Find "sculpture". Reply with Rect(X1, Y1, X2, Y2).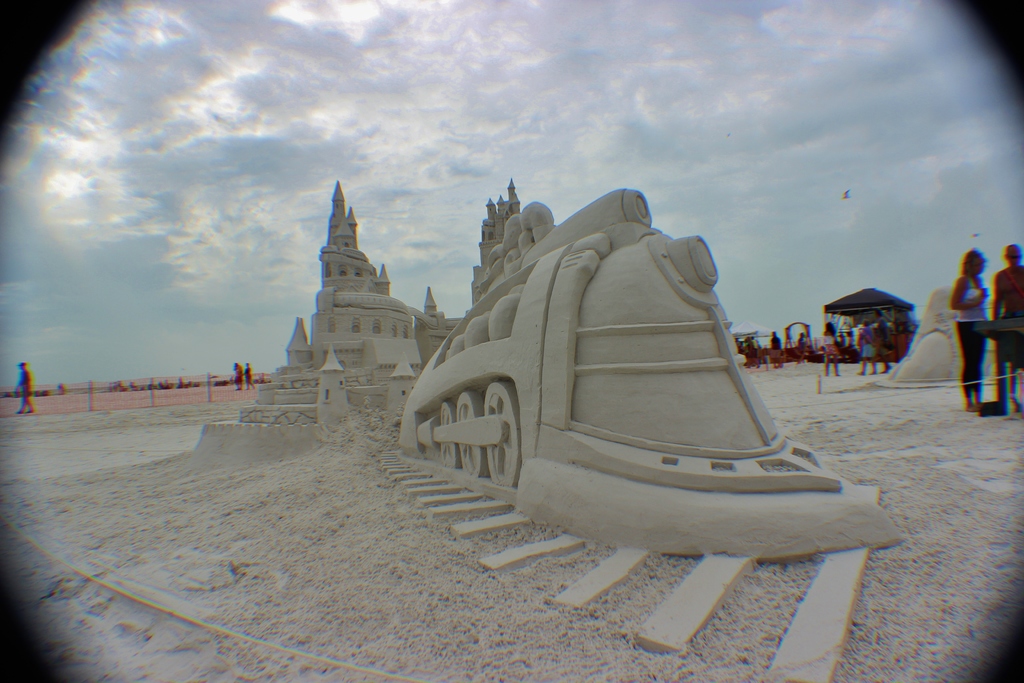
Rect(186, 183, 463, 470).
